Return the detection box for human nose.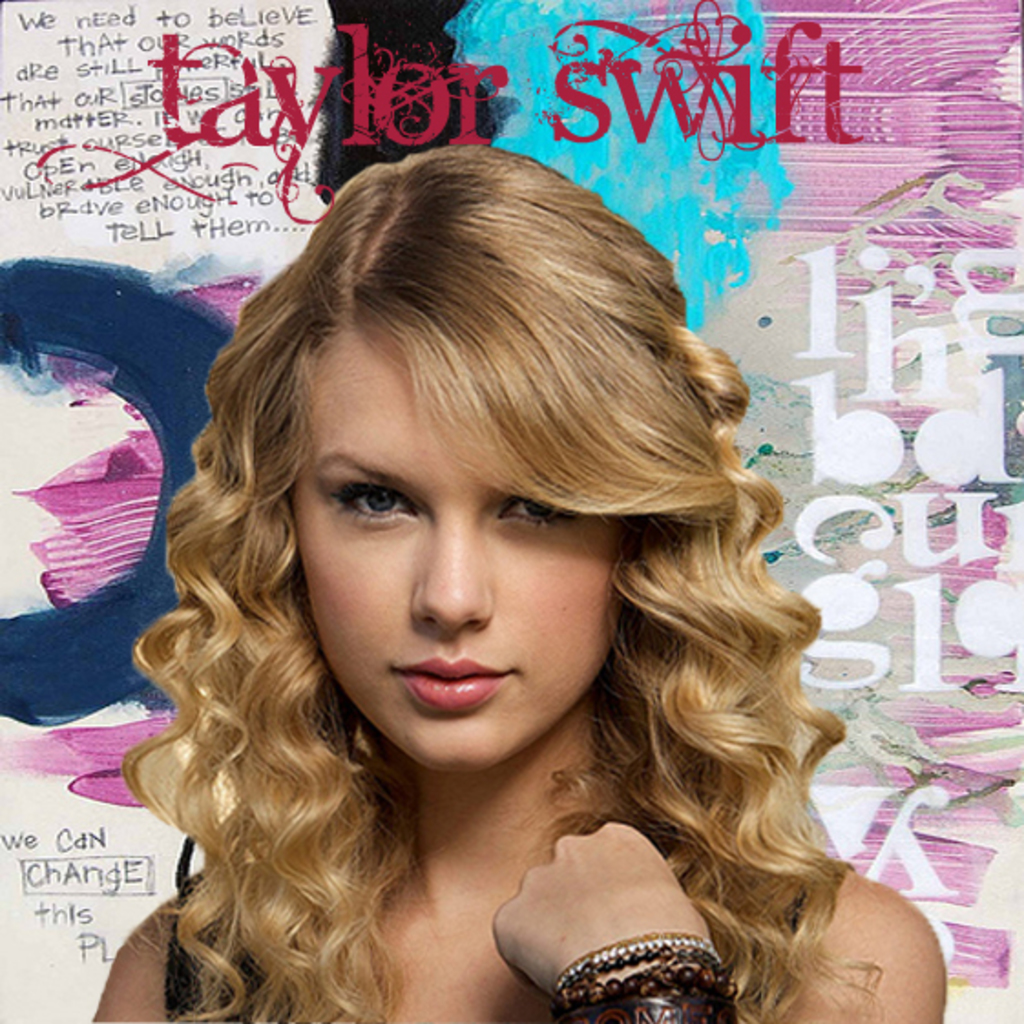
[left=407, top=506, right=493, bottom=630].
